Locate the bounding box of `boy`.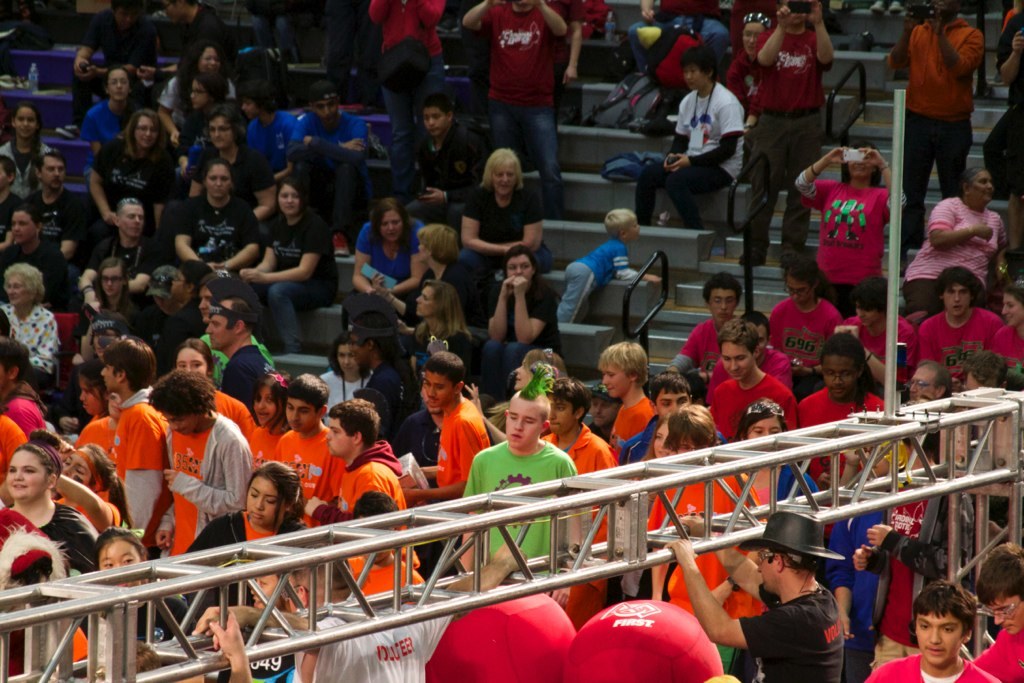
Bounding box: bbox(614, 337, 659, 453).
